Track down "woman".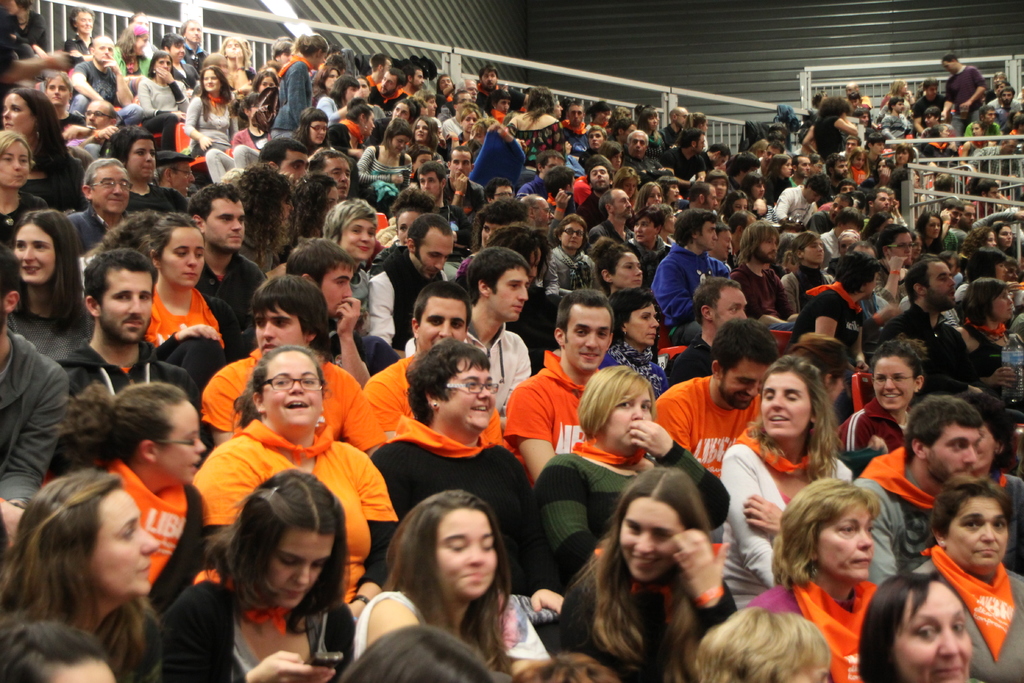
Tracked to (720, 349, 859, 604).
